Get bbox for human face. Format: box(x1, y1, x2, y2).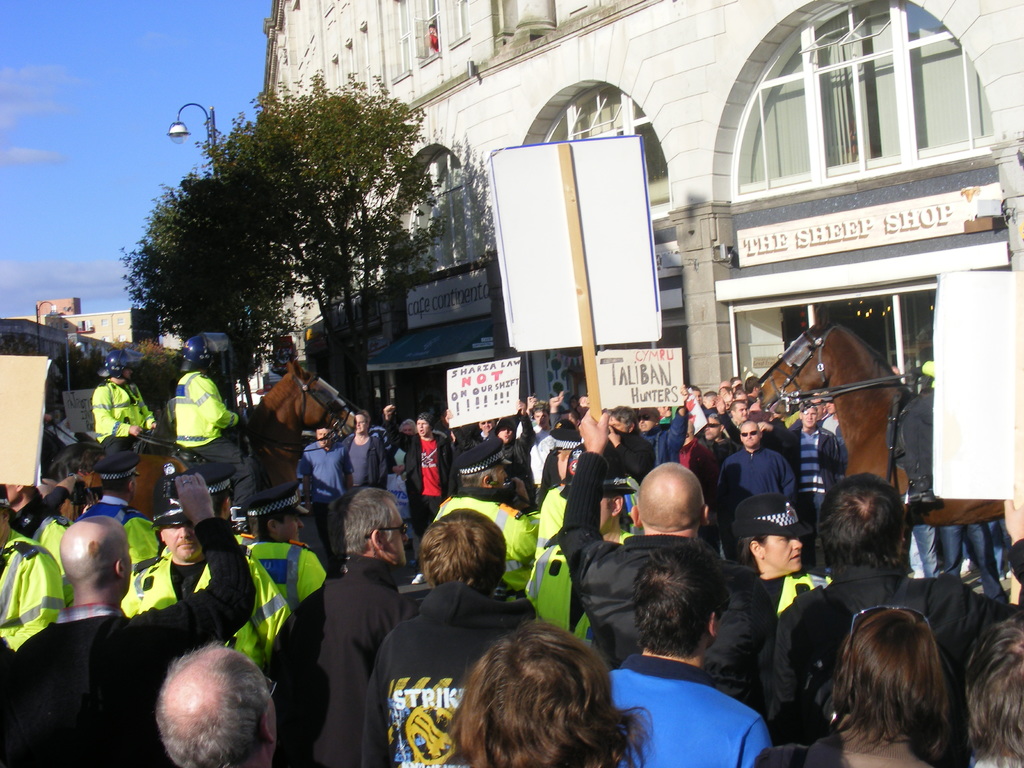
box(355, 410, 368, 437).
